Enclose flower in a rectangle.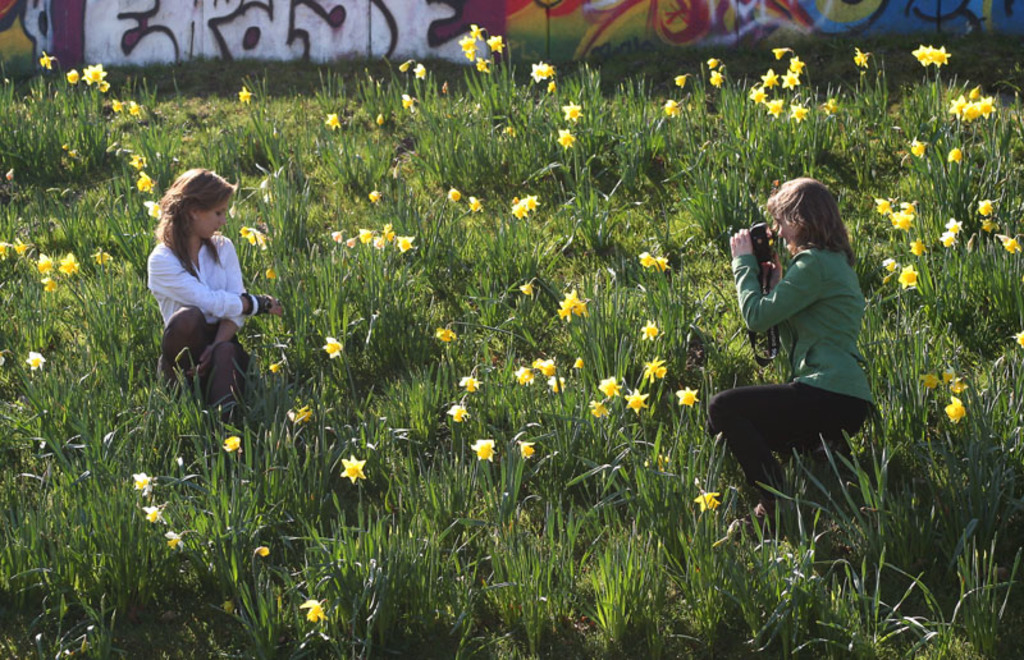
box(230, 87, 255, 102).
